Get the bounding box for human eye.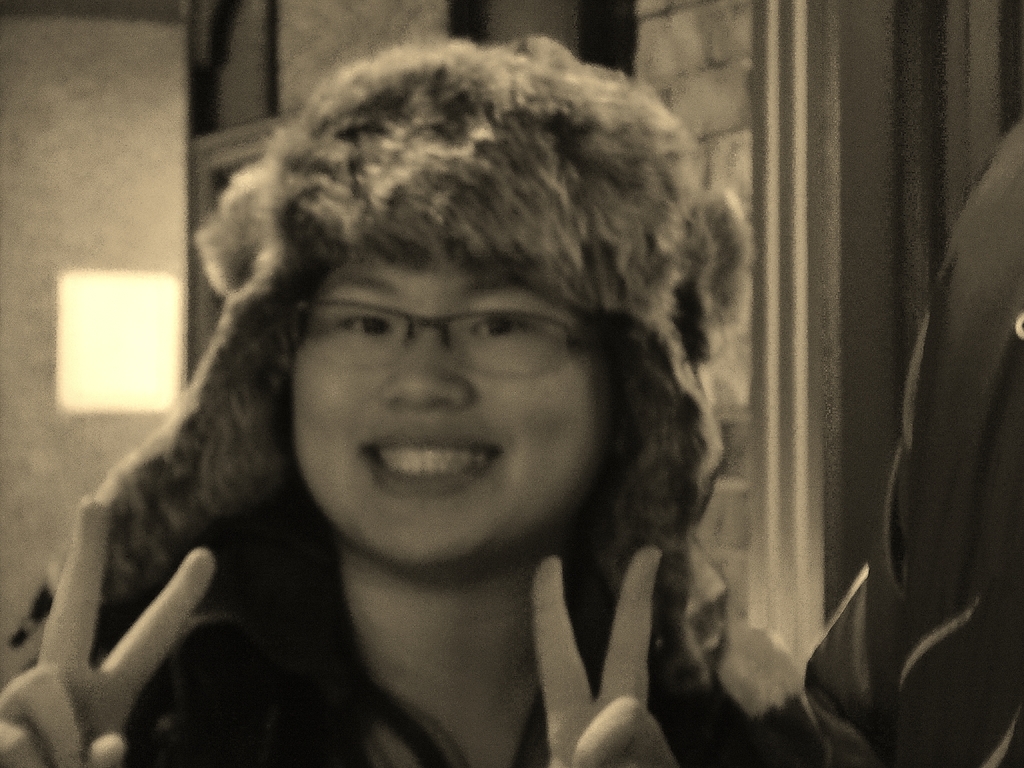
pyautogui.locateOnScreen(329, 308, 402, 344).
